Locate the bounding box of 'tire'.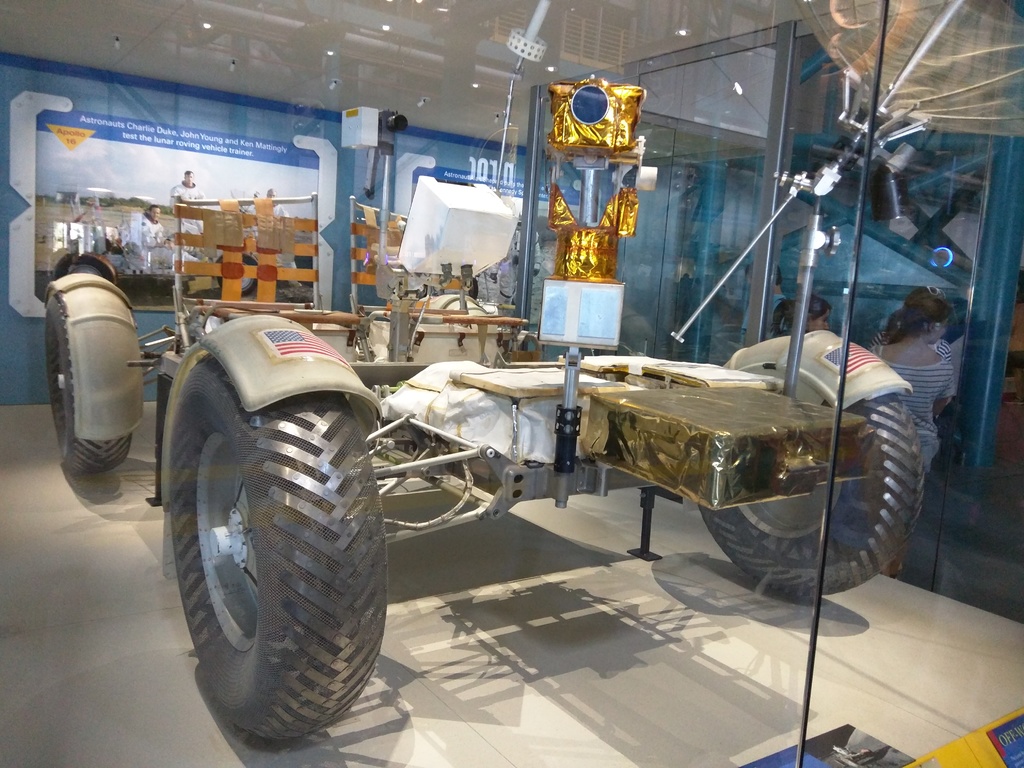
Bounding box: bbox=[698, 339, 929, 595].
